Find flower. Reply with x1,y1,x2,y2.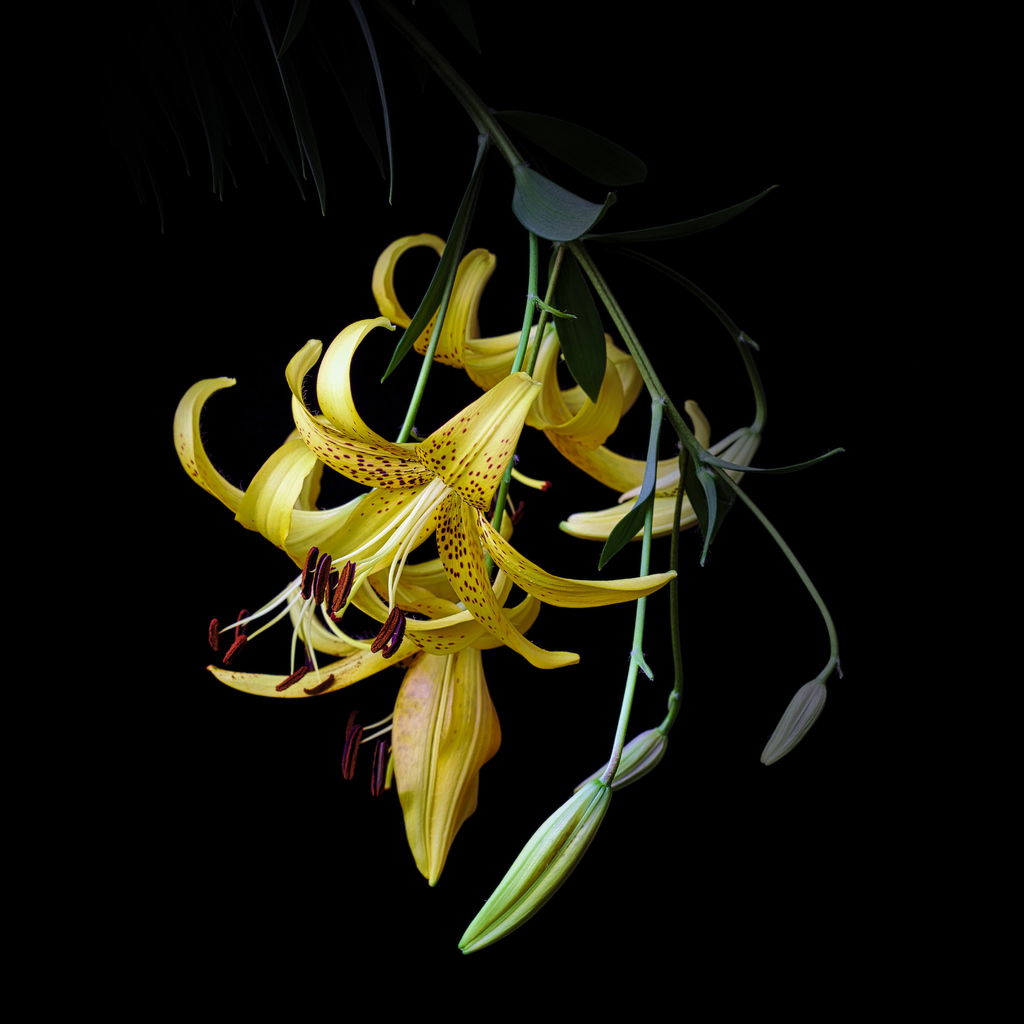
199,145,726,881.
